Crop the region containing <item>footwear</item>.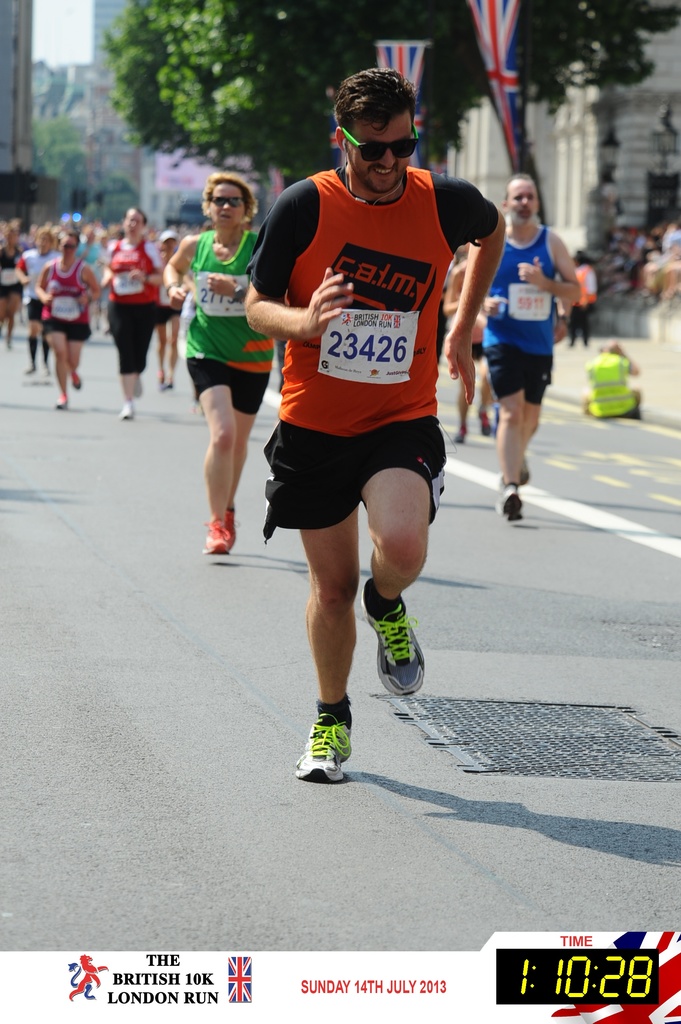
Crop region: (450,431,467,447).
